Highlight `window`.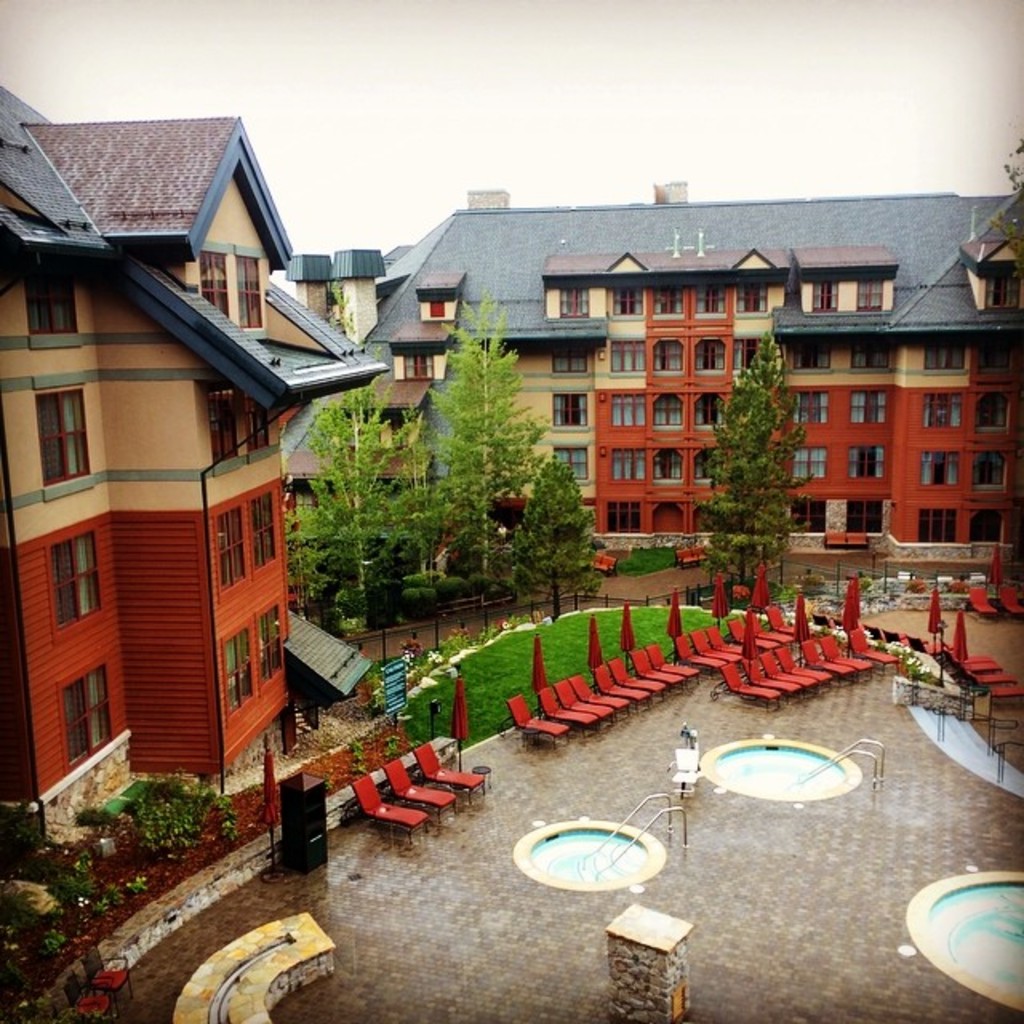
Highlighted region: x1=610, y1=390, x2=646, y2=427.
